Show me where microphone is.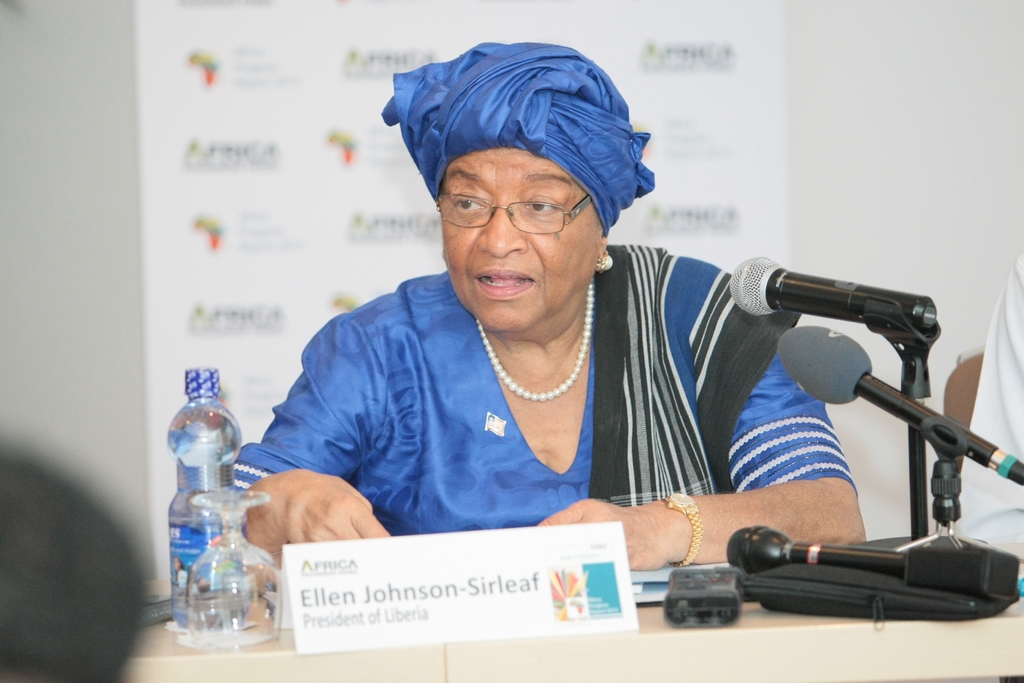
microphone is at <region>731, 252, 946, 321</region>.
